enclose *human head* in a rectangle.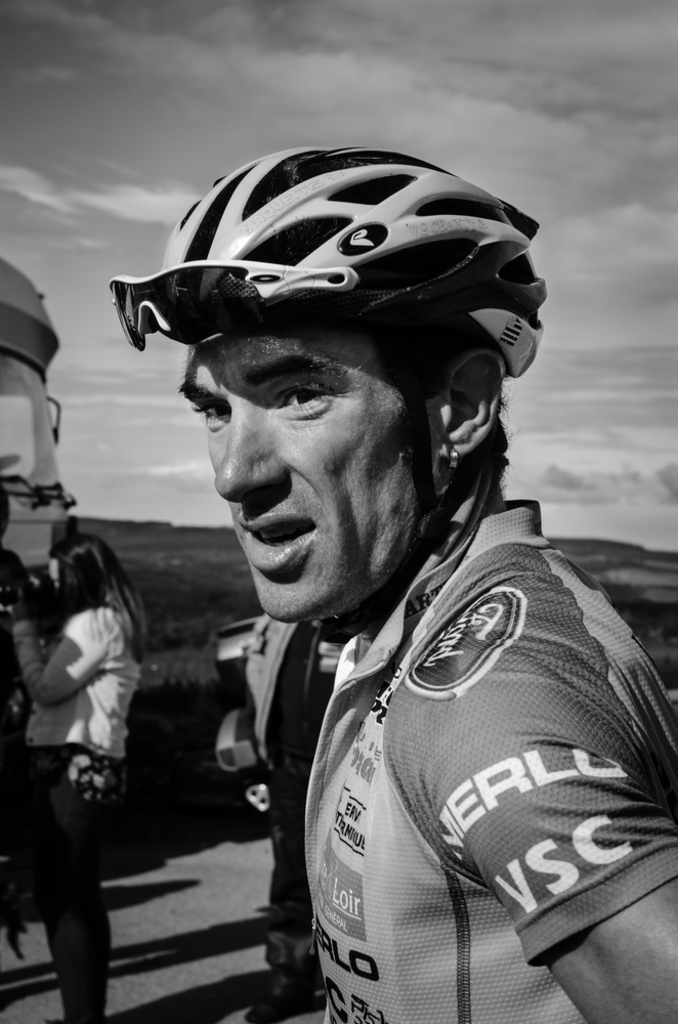
select_region(45, 535, 130, 620).
